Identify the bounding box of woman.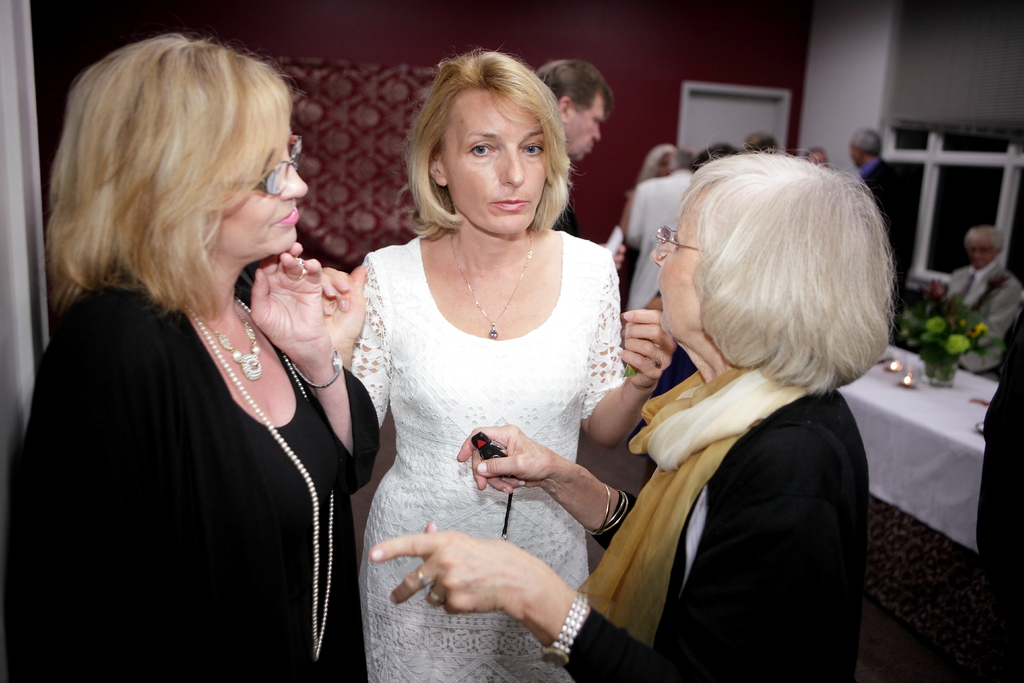
pyautogui.locateOnScreen(6, 25, 381, 682).
